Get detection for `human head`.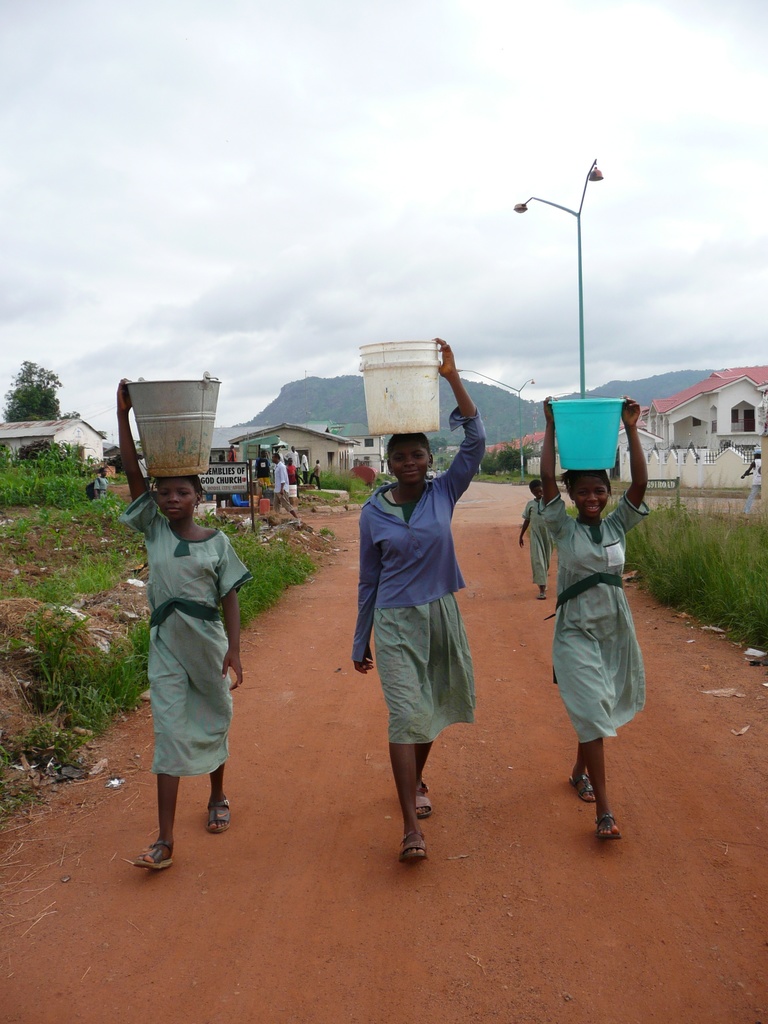
Detection: [x1=270, y1=453, x2=279, y2=465].
